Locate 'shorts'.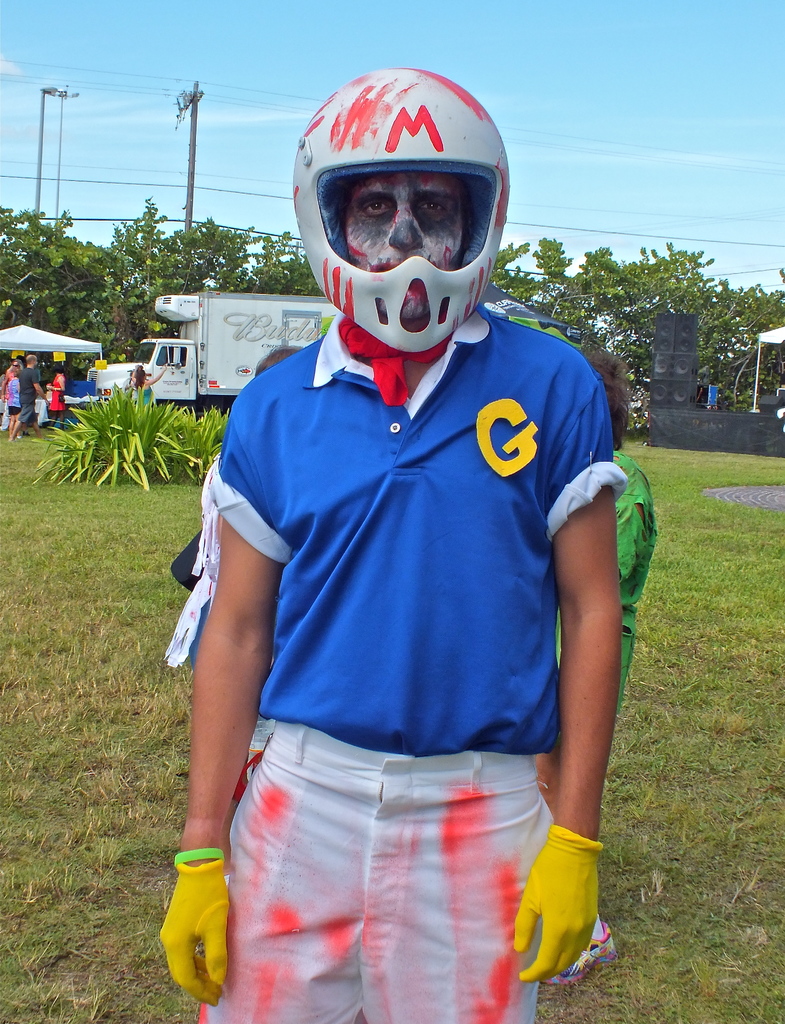
Bounding box: {"left": 5, "top": 404, "right": 19, "bottom": 416}.
